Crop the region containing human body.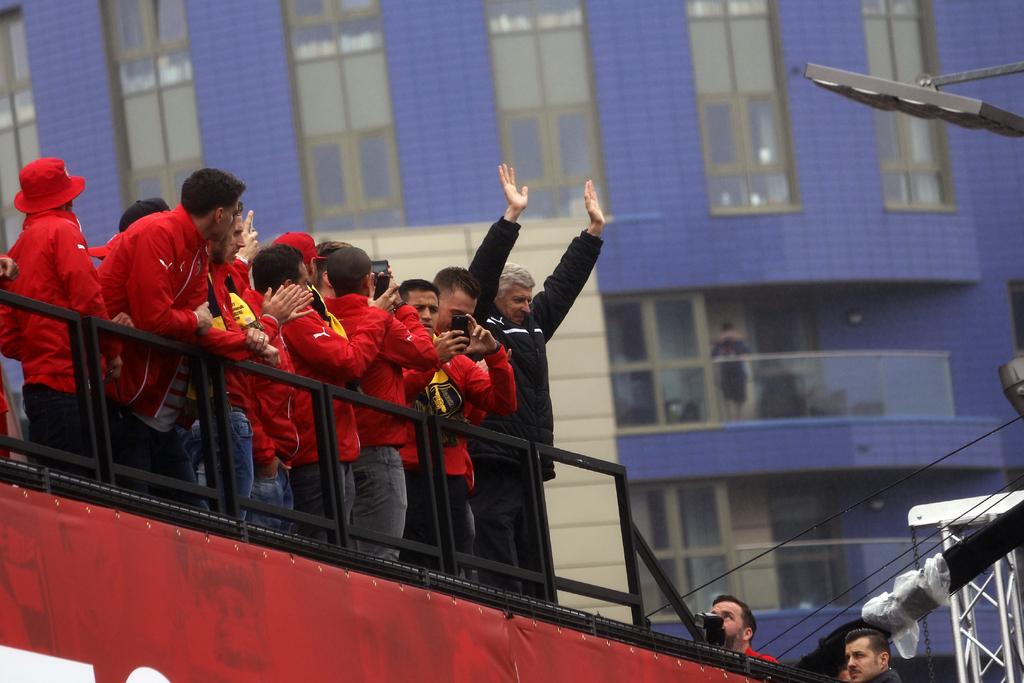
Crop region: <box>74,170,260,358</box>.
